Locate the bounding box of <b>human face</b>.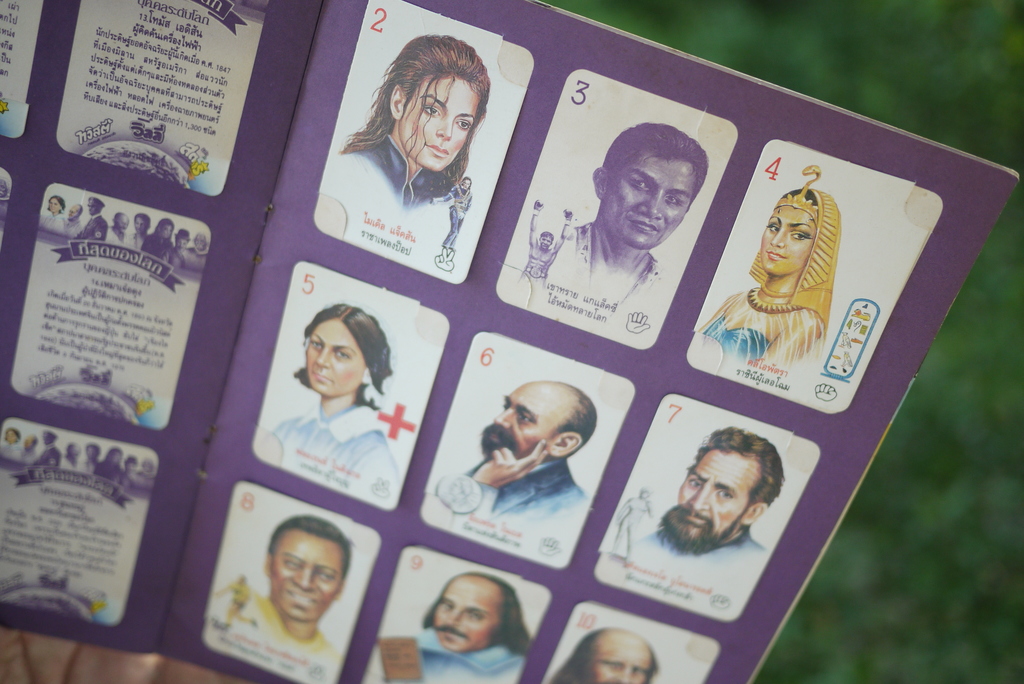
Bounding box: (left=68, top=204, right=83, bottom=220).
